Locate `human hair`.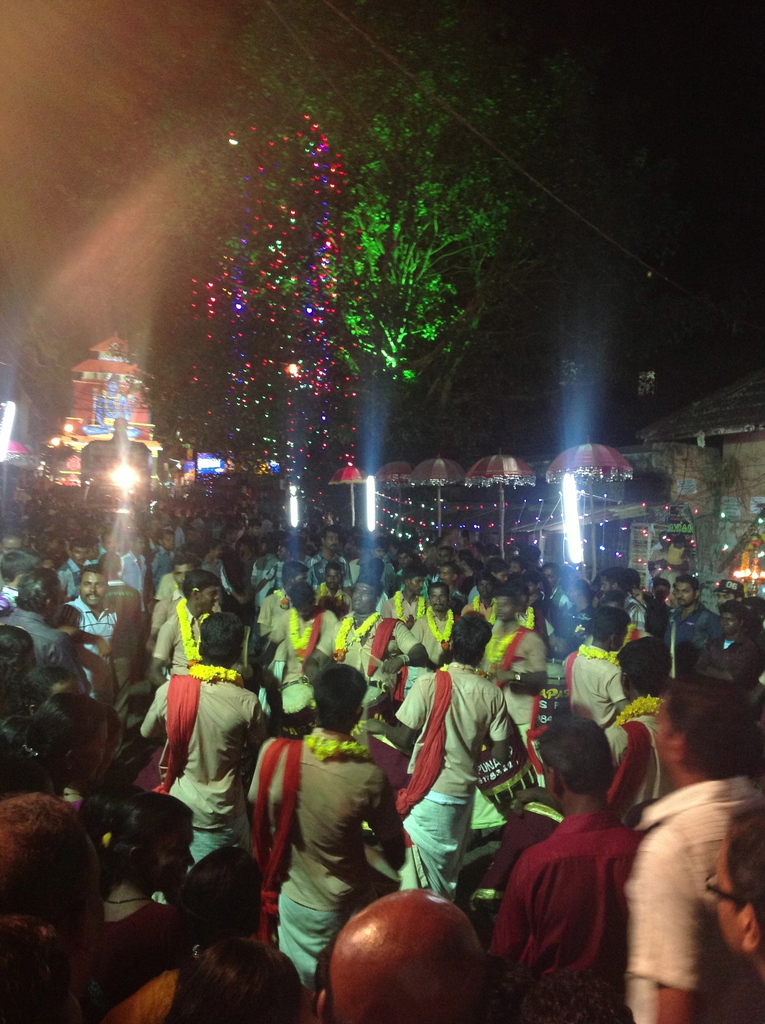
Bounding box: [197, 610, 245, 660].
